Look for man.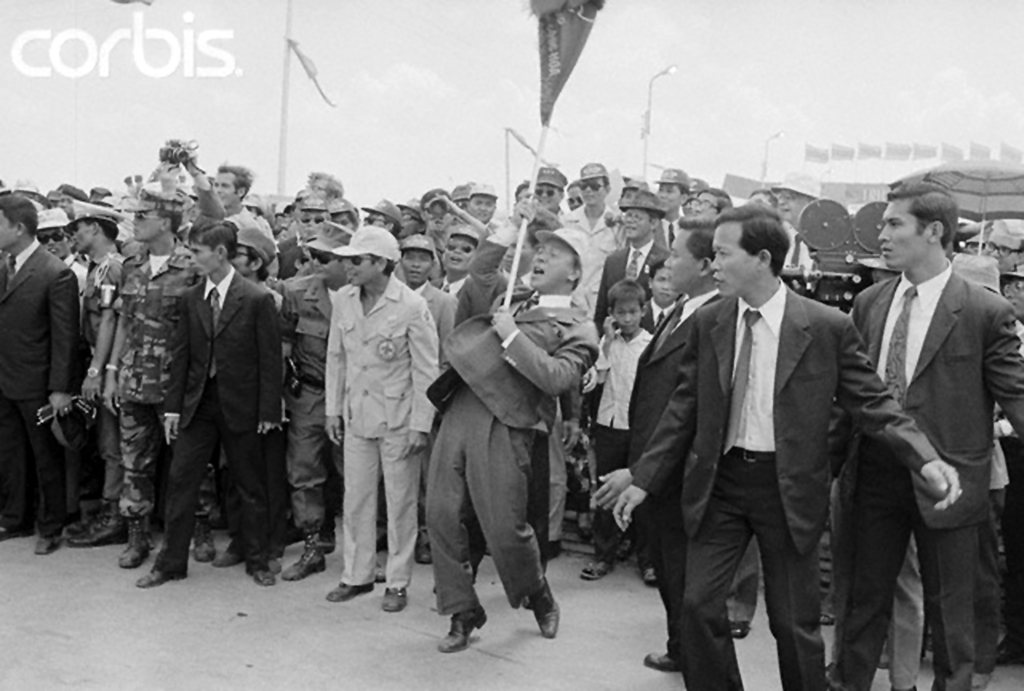
Found: BBox(300, 170, 337, 213).
